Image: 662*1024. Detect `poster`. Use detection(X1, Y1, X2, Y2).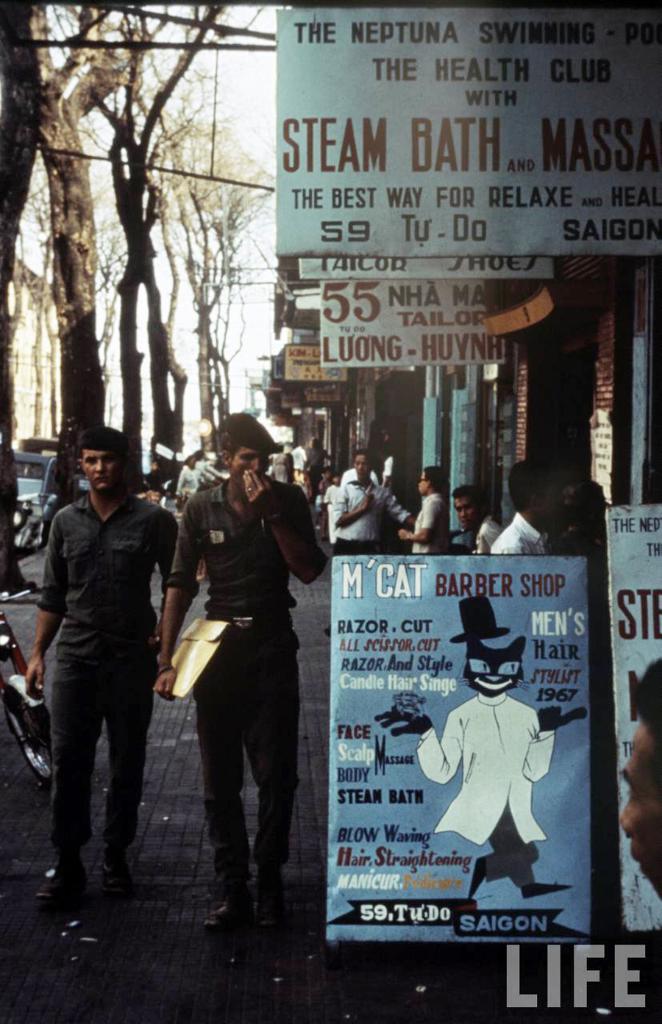
detection(272, 12, 661, 253).
